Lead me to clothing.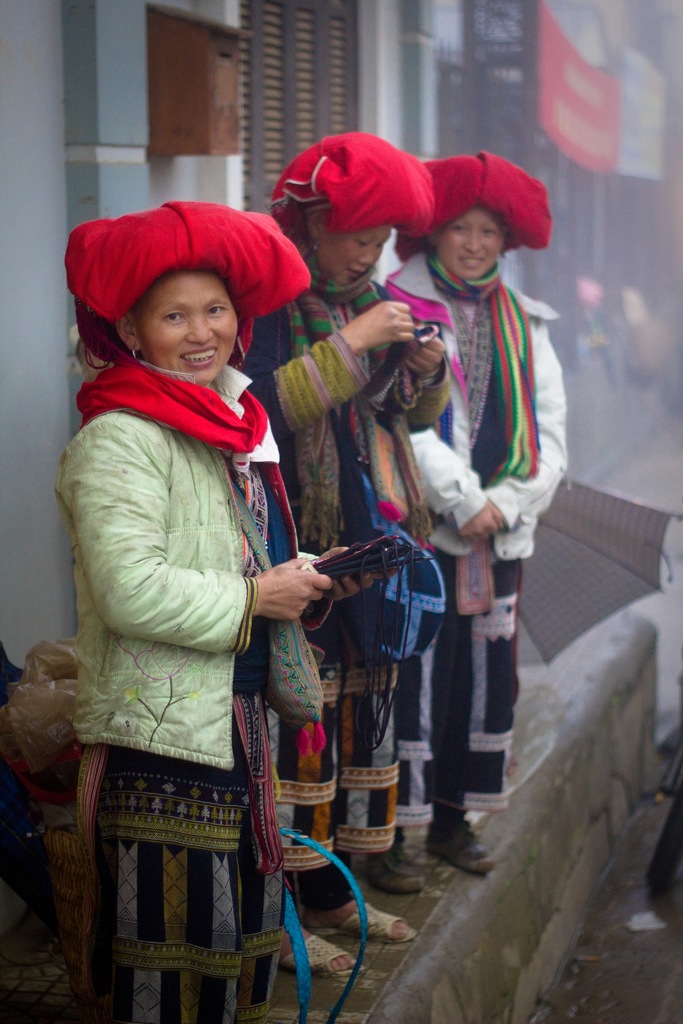
Lead to <box>366,257,575,820</box>.
